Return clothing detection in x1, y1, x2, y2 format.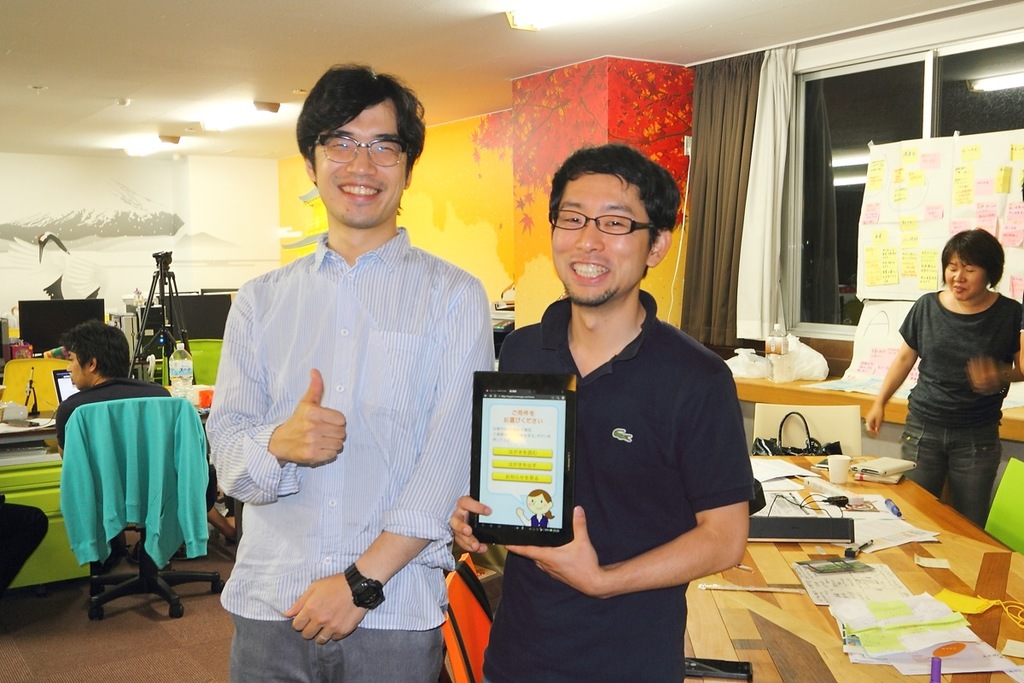
484, 289, 758, 682.
